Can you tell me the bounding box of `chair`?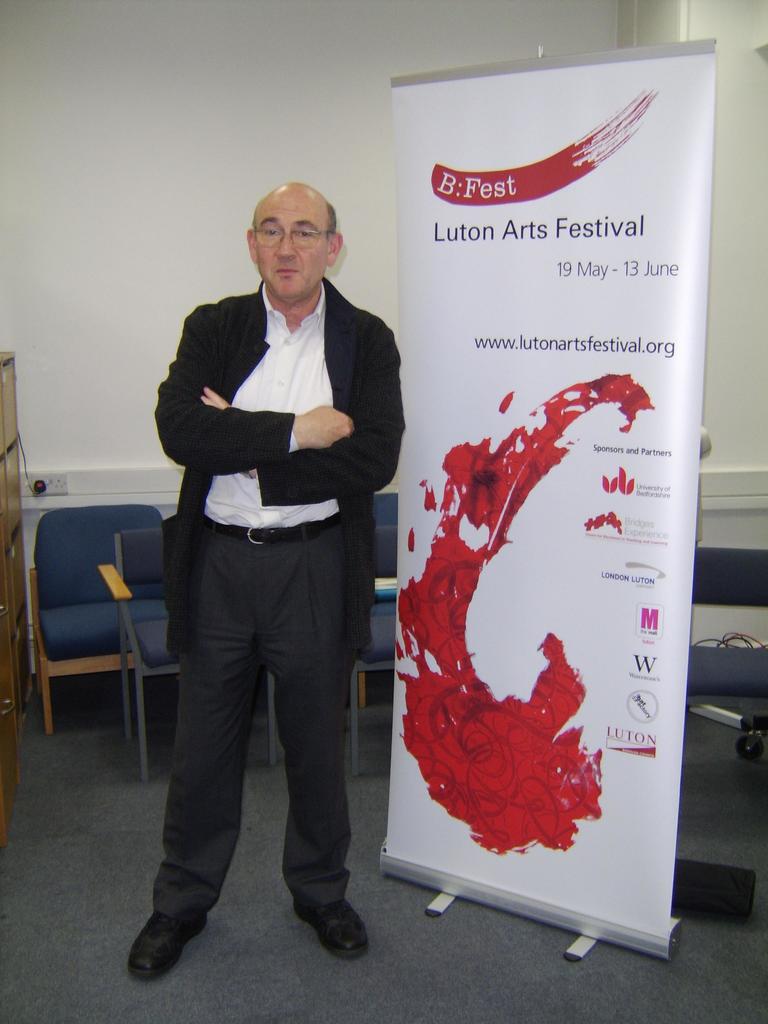
x1=683 y1=550 x2=767 y2=708.
